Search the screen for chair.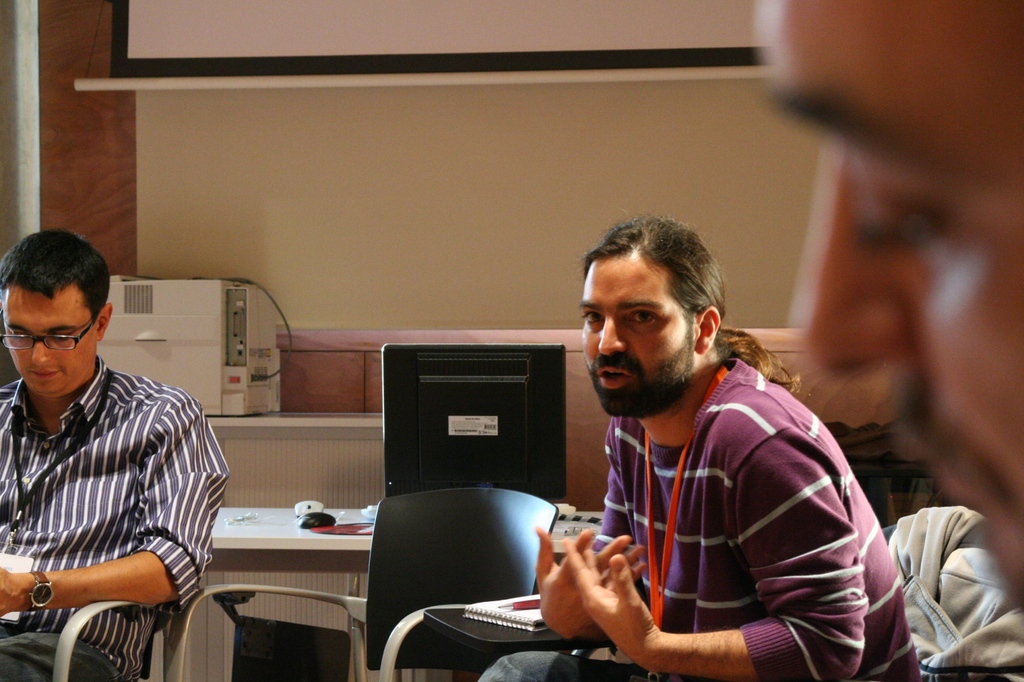
Found at box=[47, 598, 186, 681].
